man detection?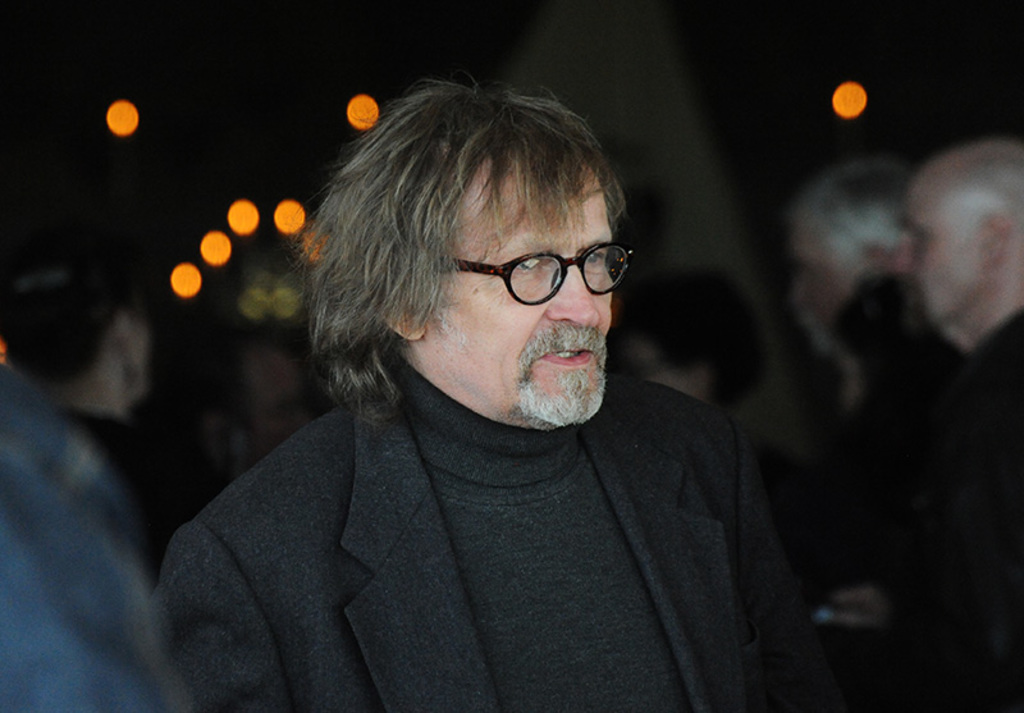
{"left": 5, "top": 216, "right": 220, "bottom": 565}
